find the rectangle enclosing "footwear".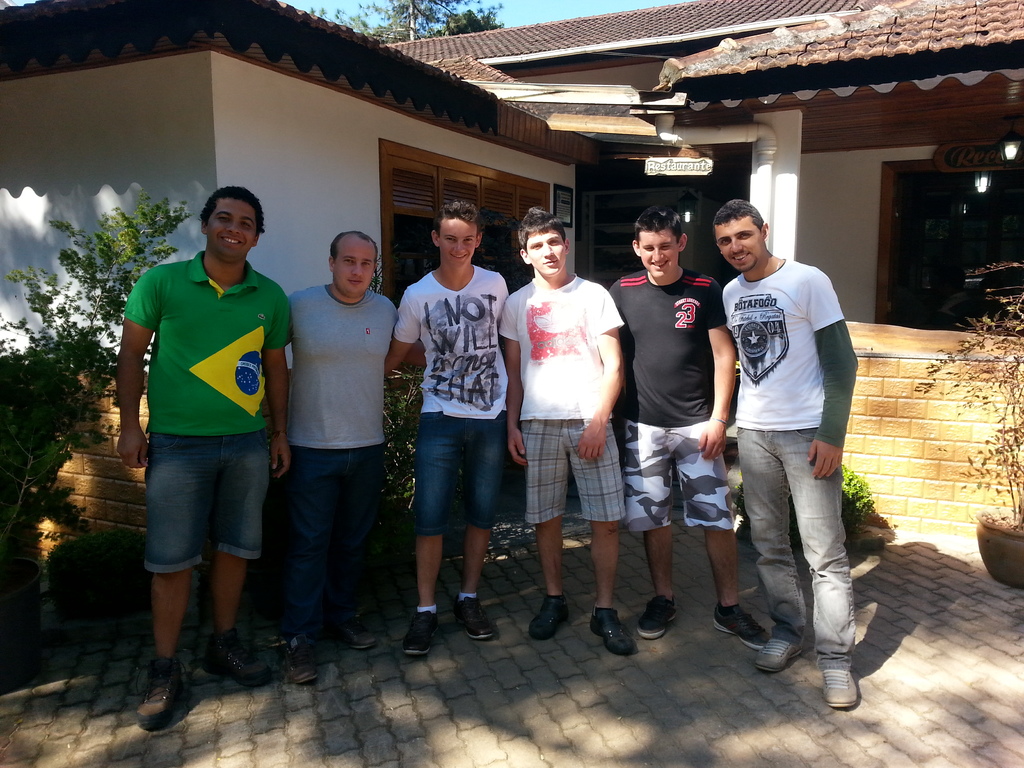
left=278, top=637, right=318, bottom=685.
